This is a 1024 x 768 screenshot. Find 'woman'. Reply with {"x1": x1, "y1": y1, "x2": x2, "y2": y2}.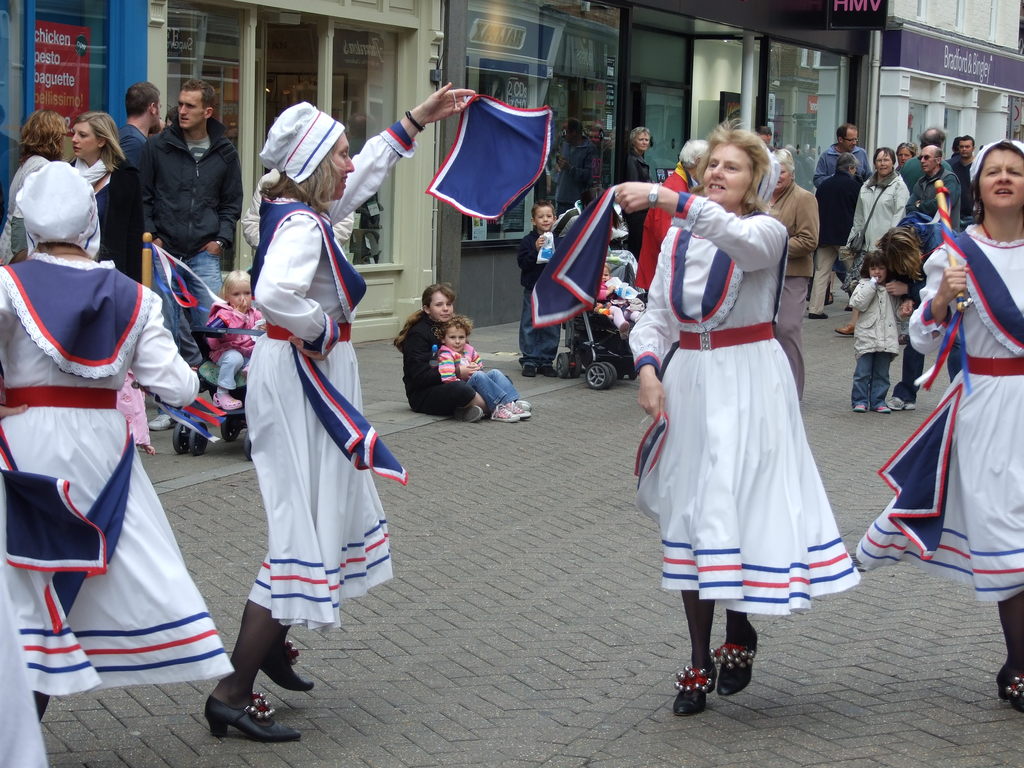
{"x1": 390, "y1": 281, "x2": 535, "y2": 431}.
